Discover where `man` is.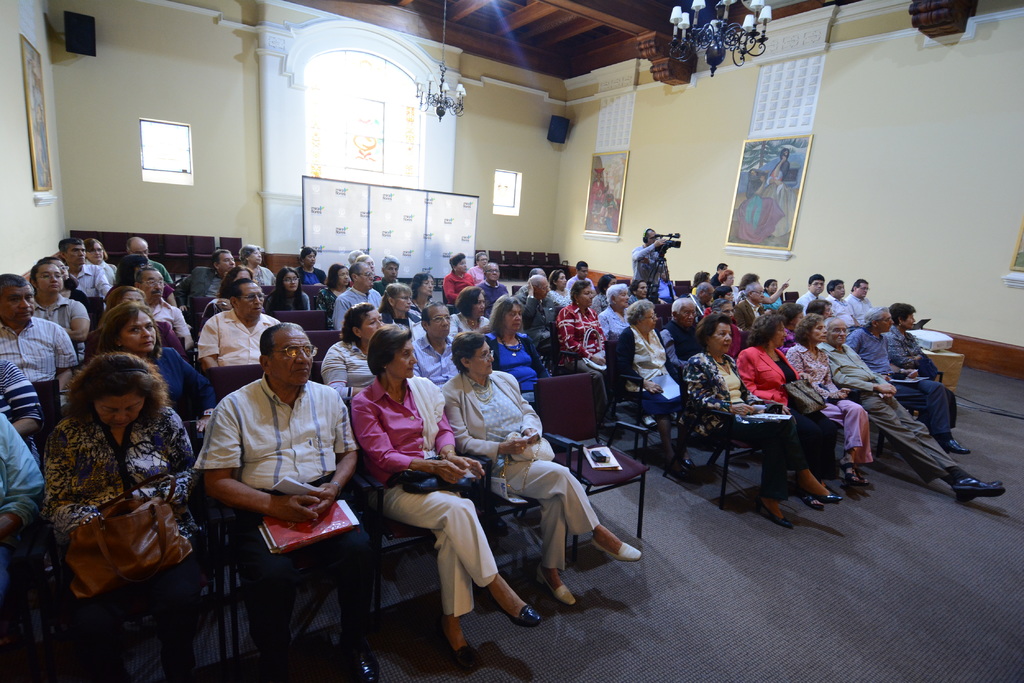
Discovered at l=477, t=261, r=507, b=318.
